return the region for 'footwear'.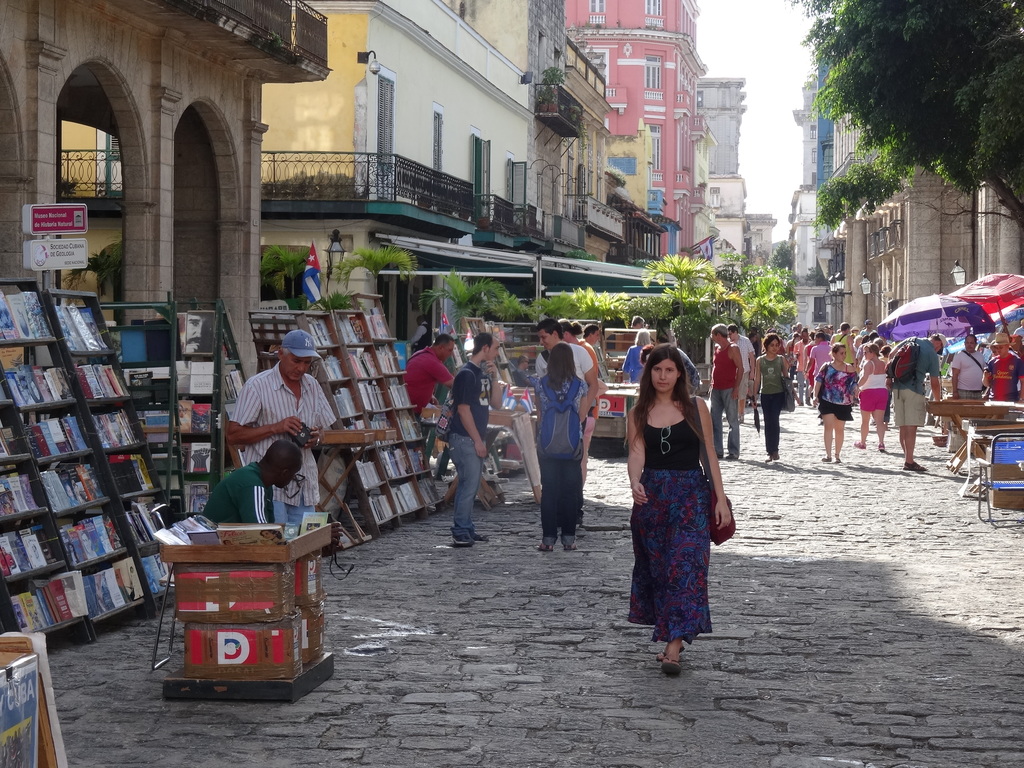
BBox(849, 439, 865, 454).
